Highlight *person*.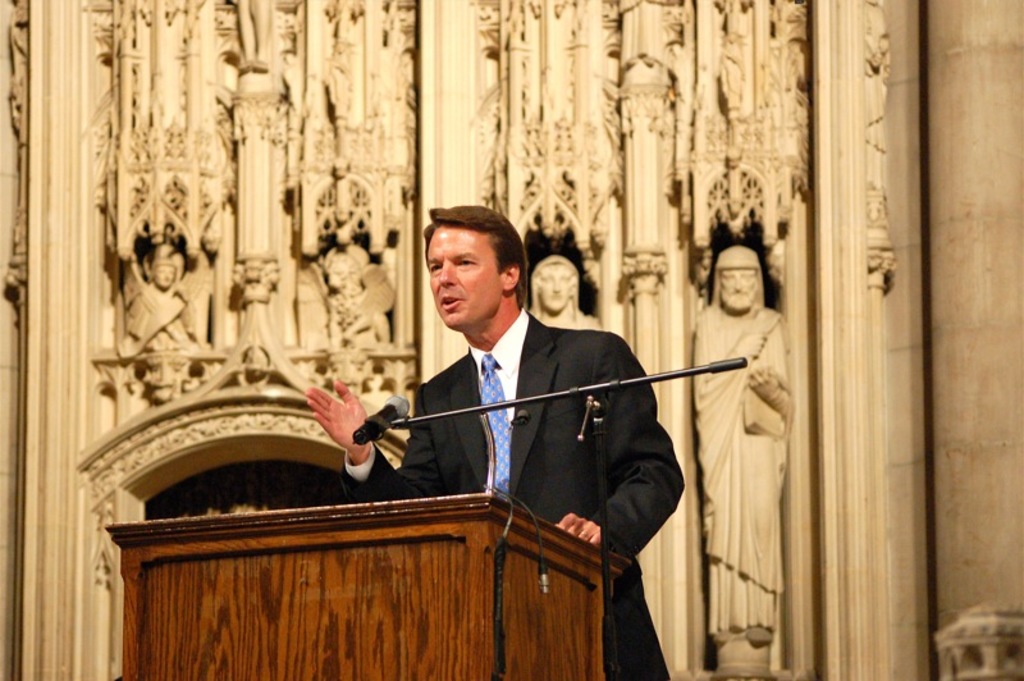
Highlighted region: {"left": 302, "top": 206, "right": 689, "bottom": 680}.
